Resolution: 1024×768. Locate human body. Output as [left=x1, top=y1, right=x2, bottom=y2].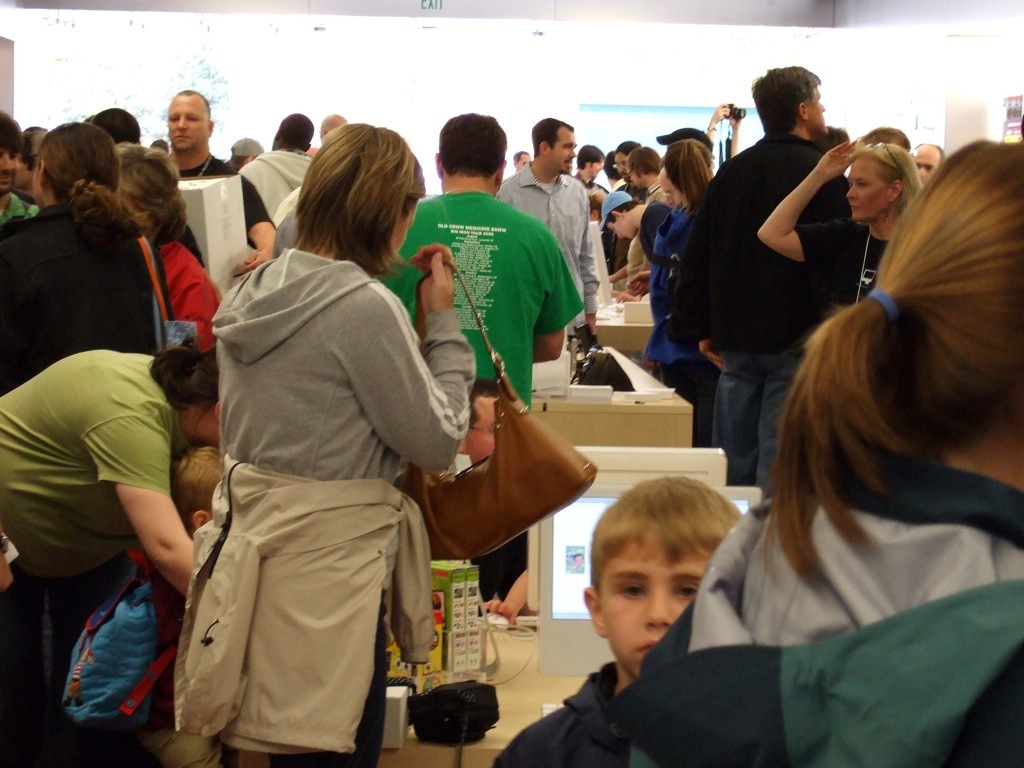
[left=477, top=156, right=600, bottom=365].
